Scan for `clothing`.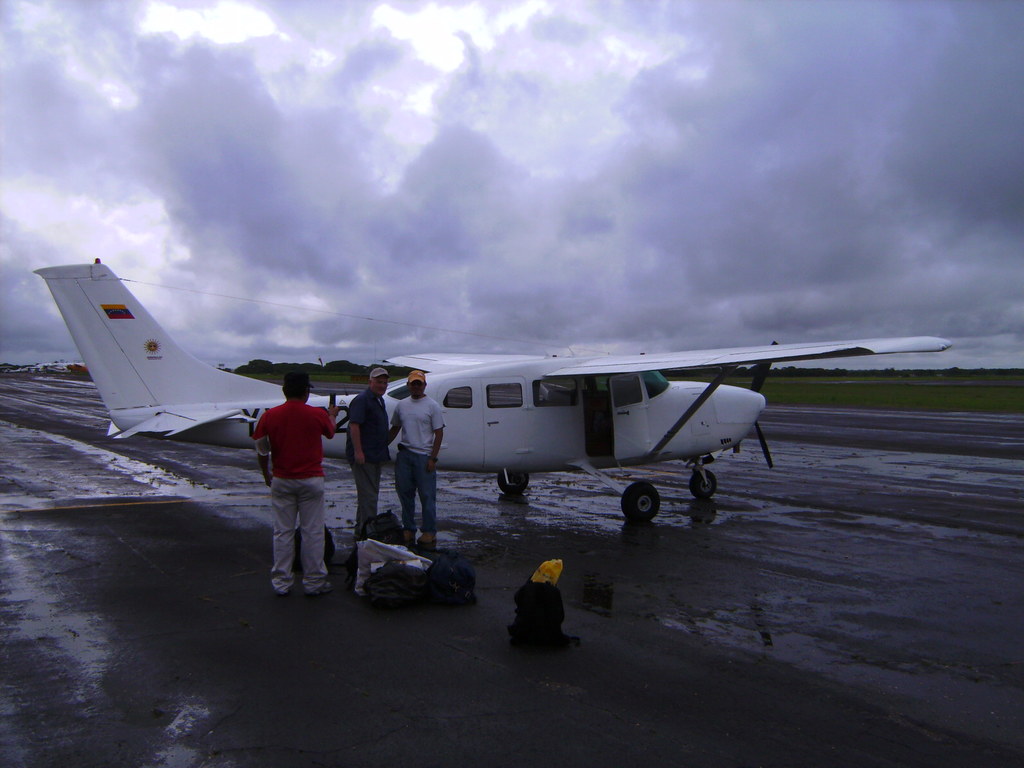
Scan result: x1=390 y1=392 x2=447 y2=533.
